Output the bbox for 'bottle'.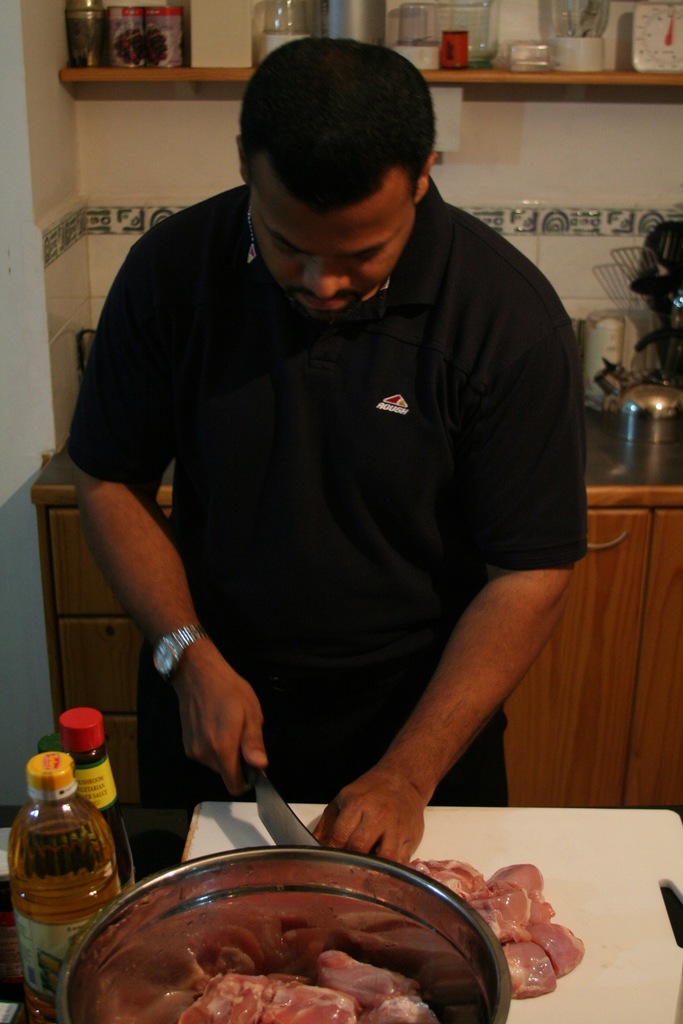
left=60, top=707, right=137, bottom=888.
